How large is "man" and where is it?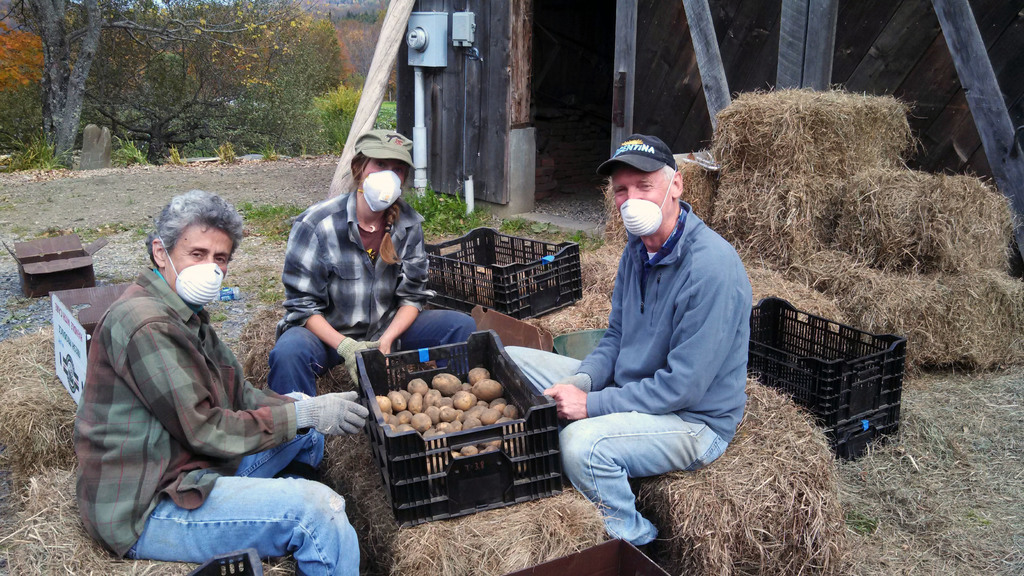
Bounding box: x1=72 y1=192 x2=371 y2=575.
